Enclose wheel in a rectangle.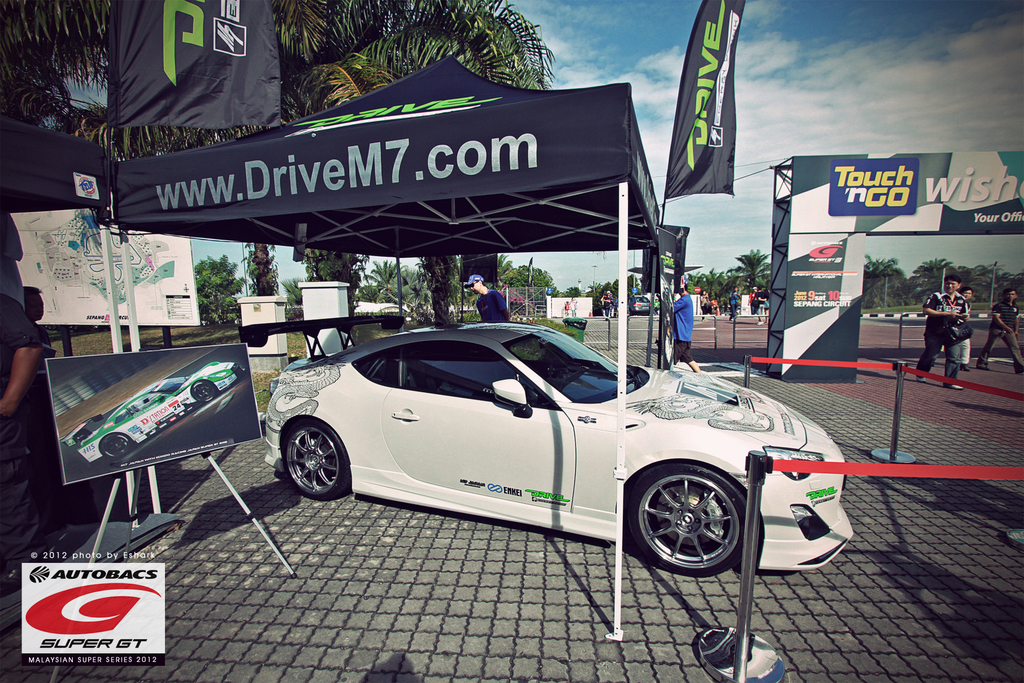
l=194, t=383, r=220, b=406.
